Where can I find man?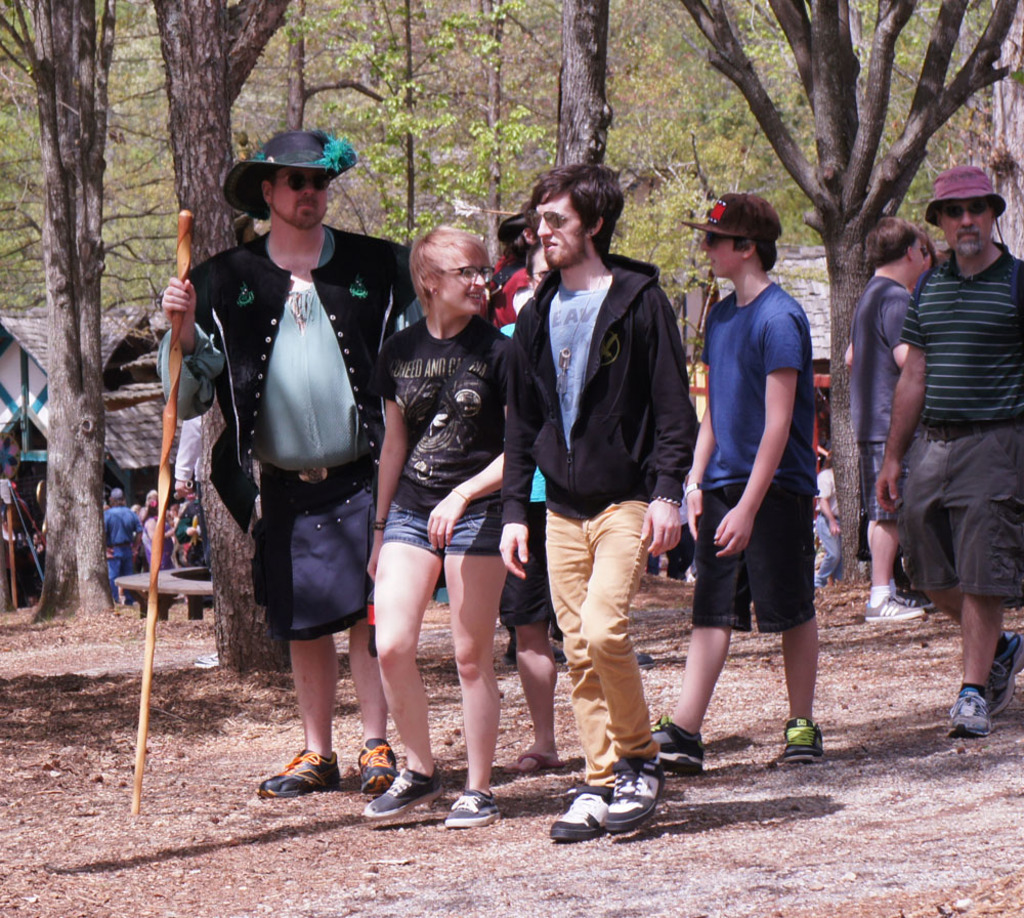
You can find it at 668 186 823 778.
